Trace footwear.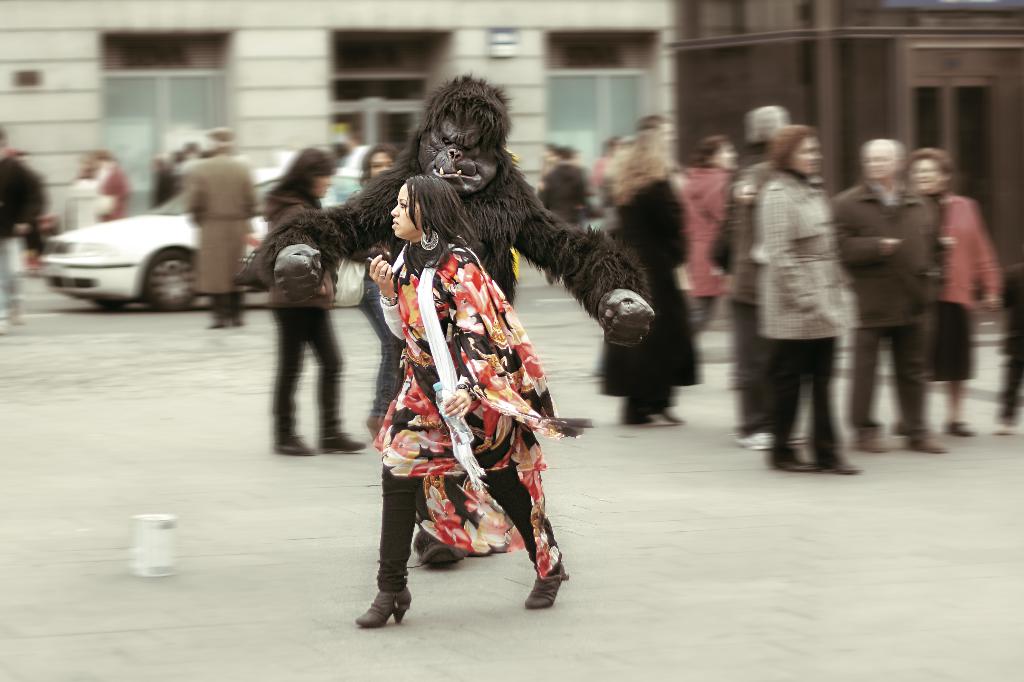
Traced to rect(272, 434, 319, 456).
